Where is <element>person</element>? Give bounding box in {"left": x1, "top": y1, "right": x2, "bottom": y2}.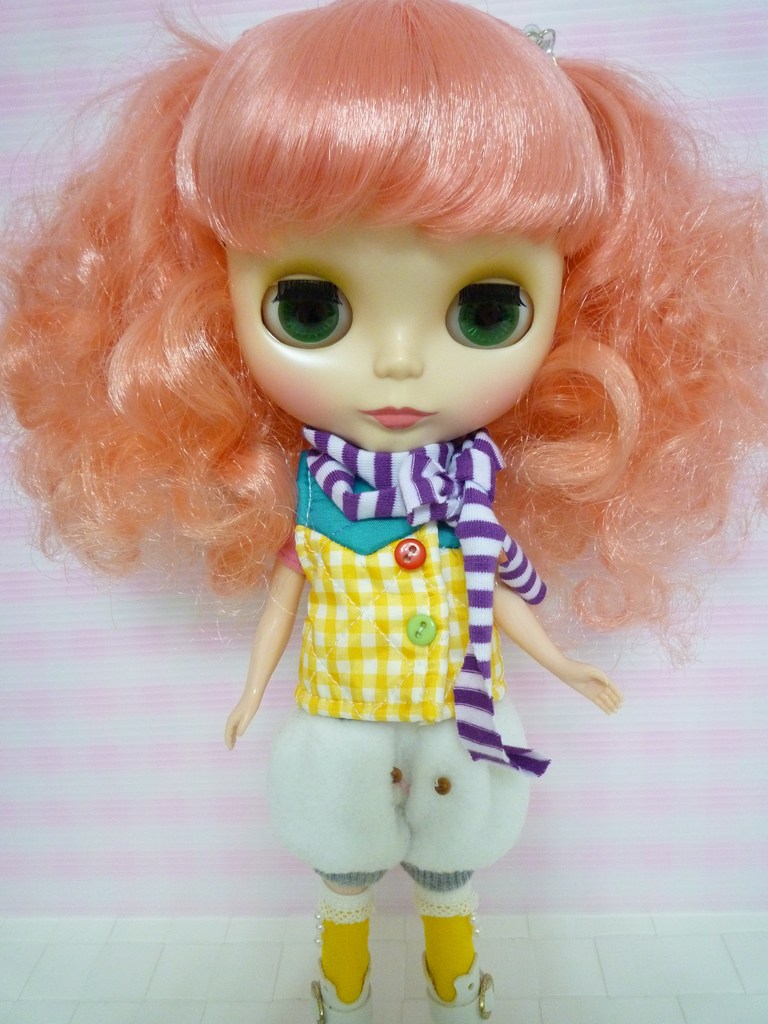
{"left": 103, "top": 47, "right": 663, "bottom": 980}.
